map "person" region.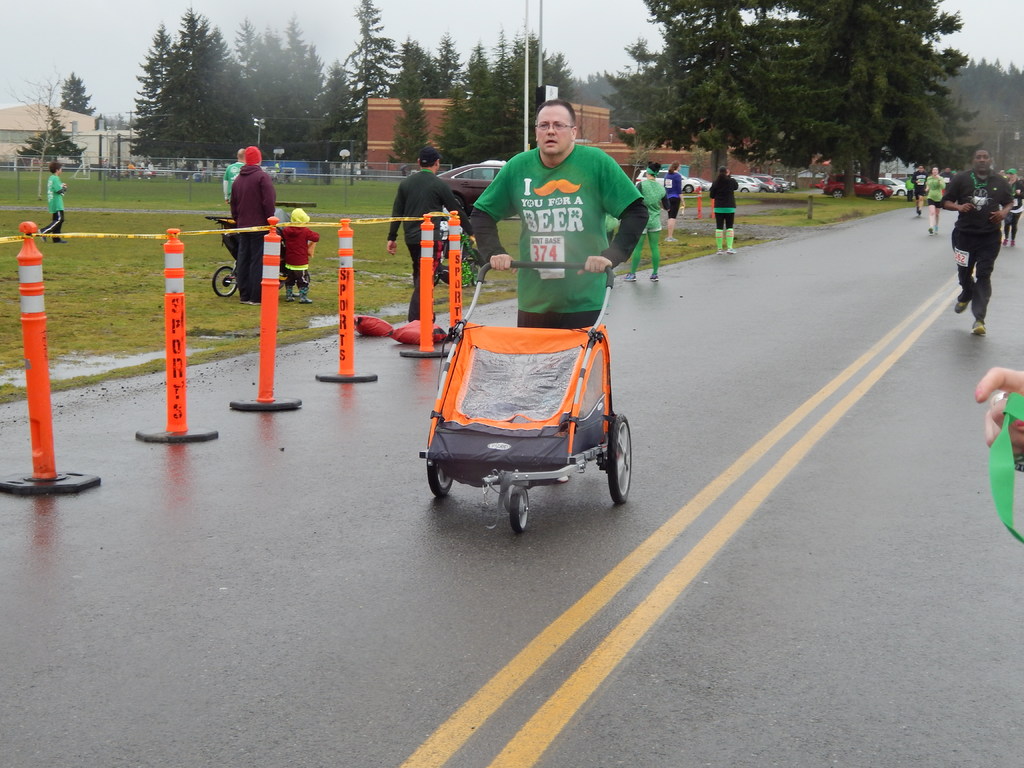
Mapped to [x1=923, y1=168, x2=947, y2=238].
